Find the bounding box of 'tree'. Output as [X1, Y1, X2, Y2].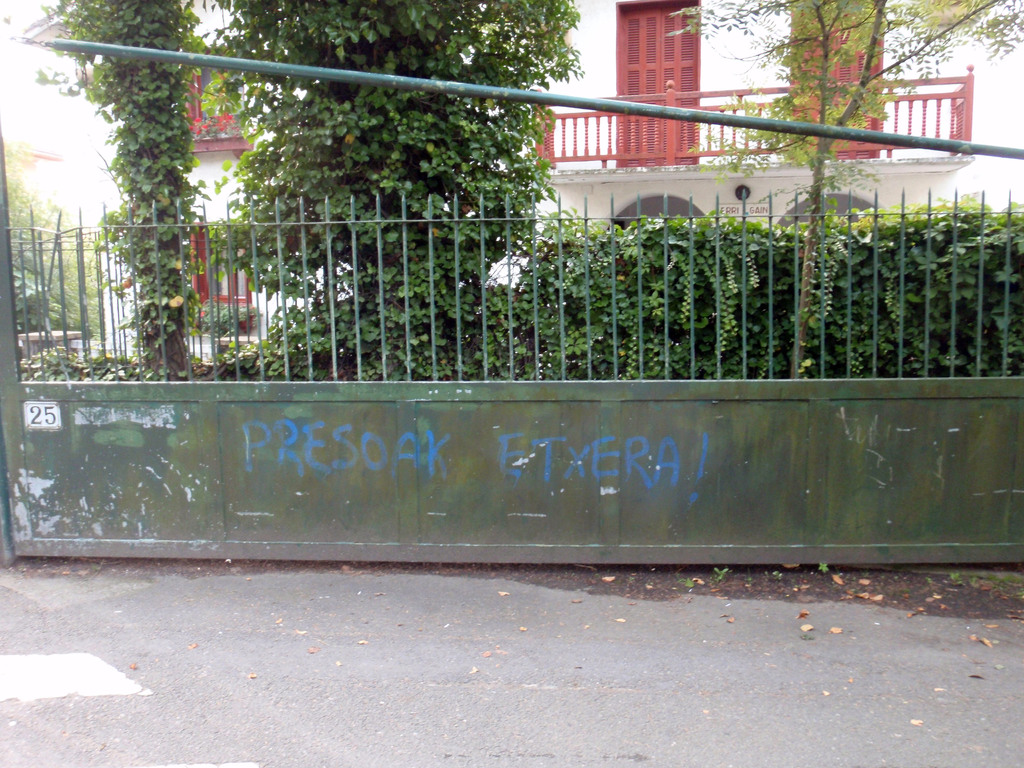
[3, 137, 110, 344].
